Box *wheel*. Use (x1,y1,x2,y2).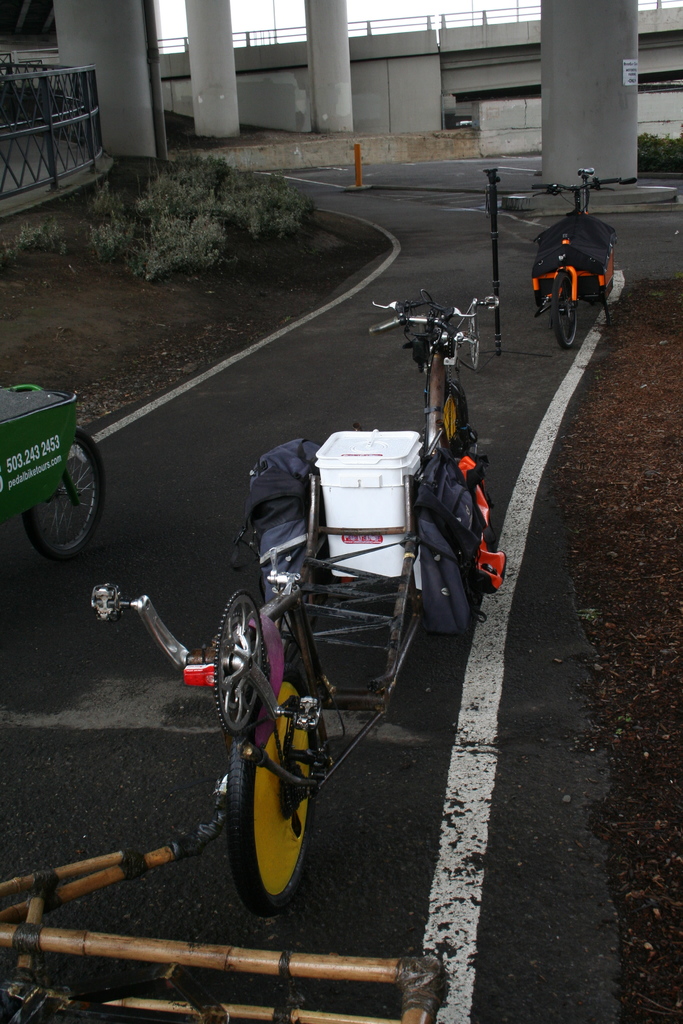
(227,676,318,909).
